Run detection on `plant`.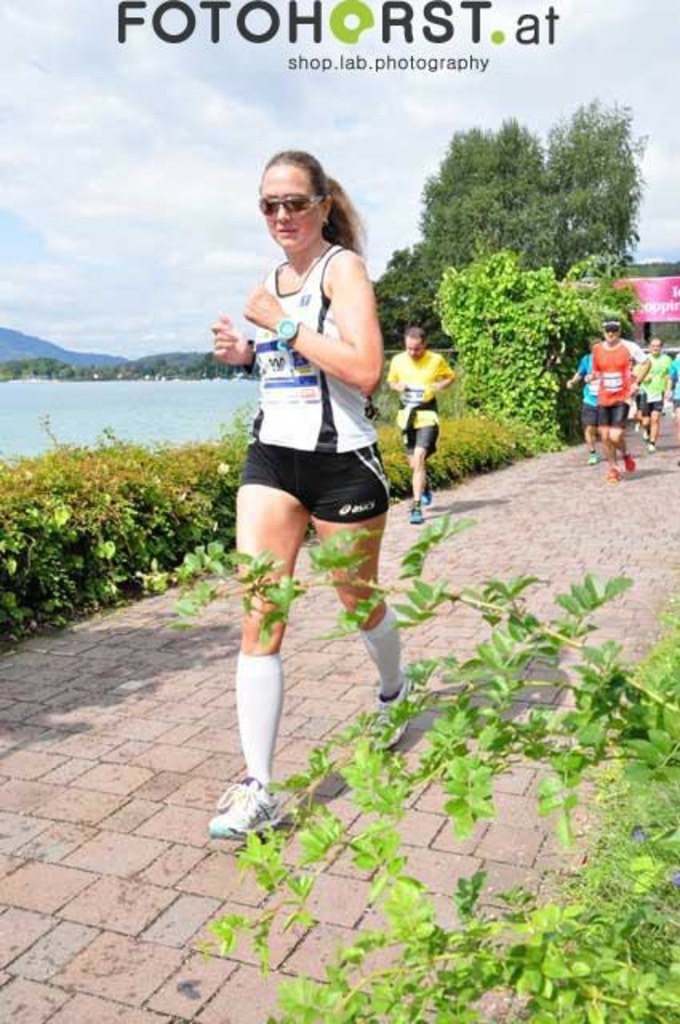
Result: Rect(136, 510, 678, 1022).
